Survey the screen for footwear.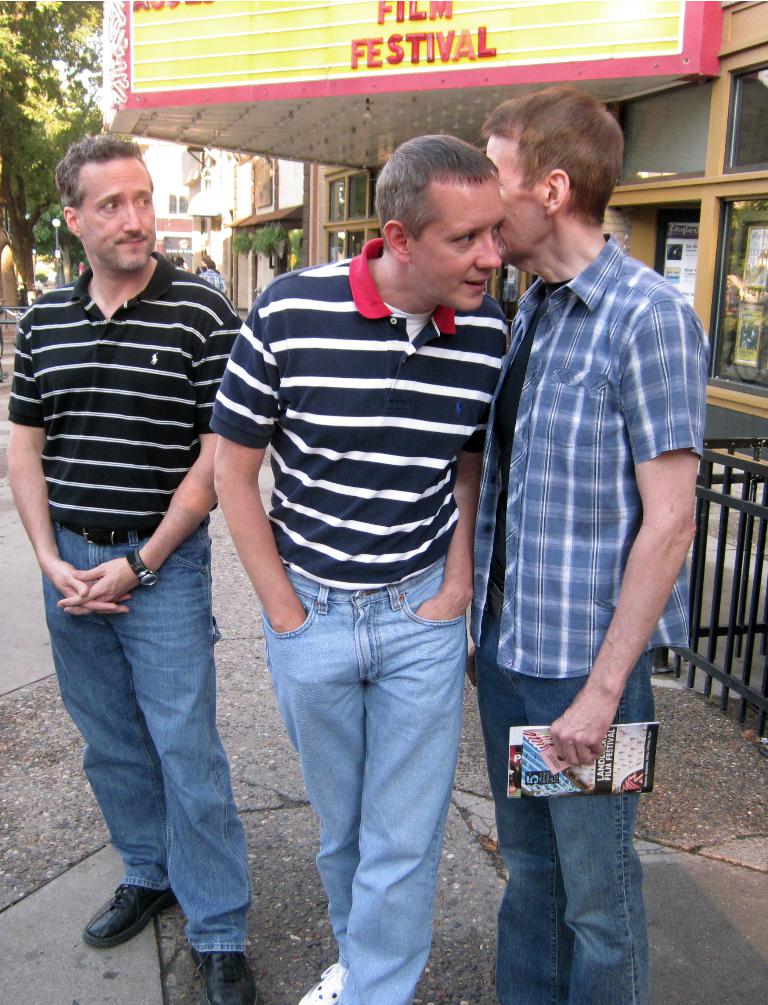
Survey found: {"left": 80, "top": 879, "right": 166, "bottom": 962}.
